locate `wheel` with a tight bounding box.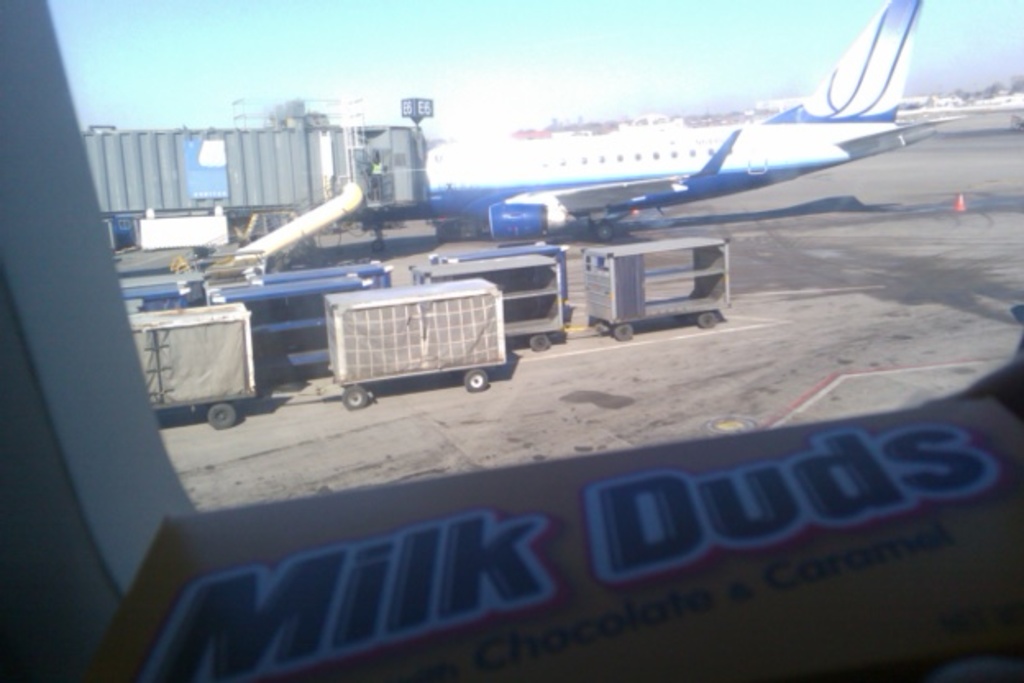
box(463, 371, 491, 392).
